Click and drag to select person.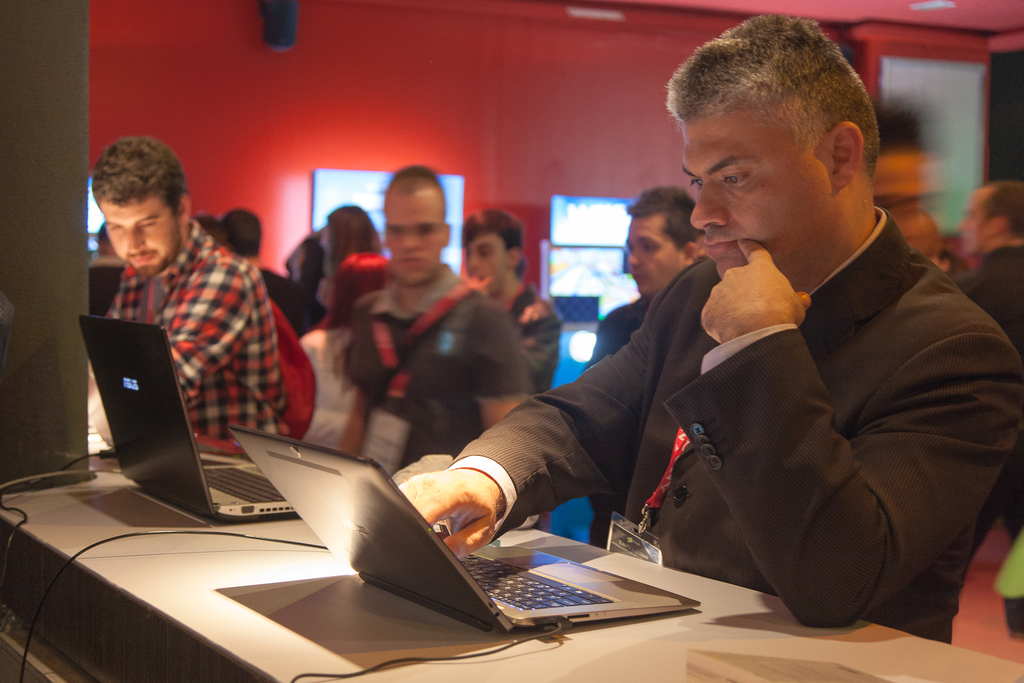
Selection: 290/251/395/458.
